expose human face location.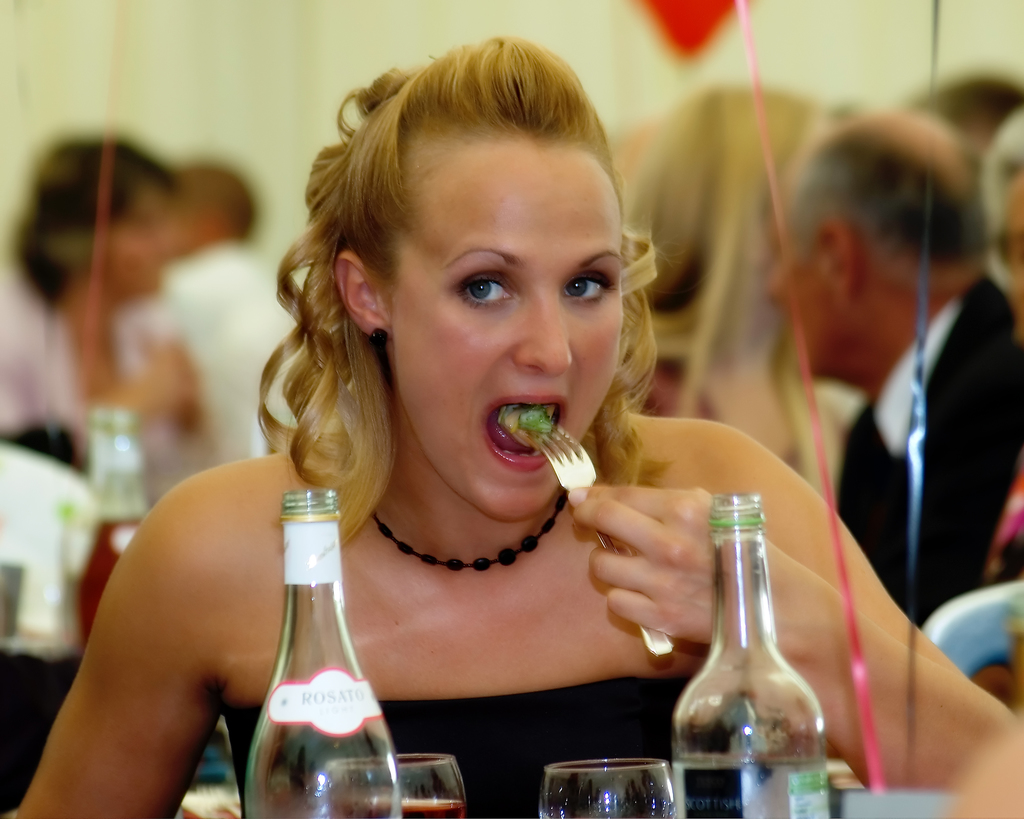
Exposed at (left=383, top=132, right=621, bottom=523).
